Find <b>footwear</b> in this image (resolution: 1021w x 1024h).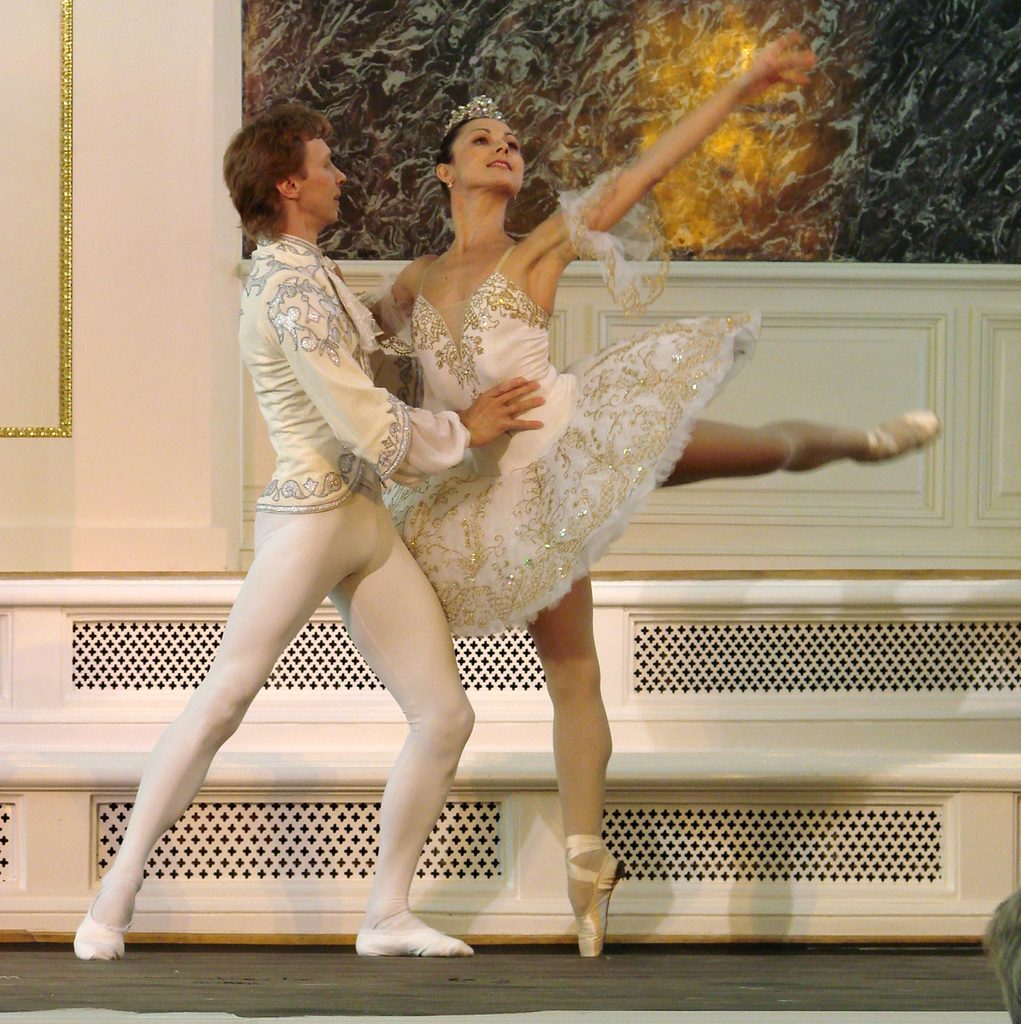
[x1=71, y1=894, x2=141, y2=970].
